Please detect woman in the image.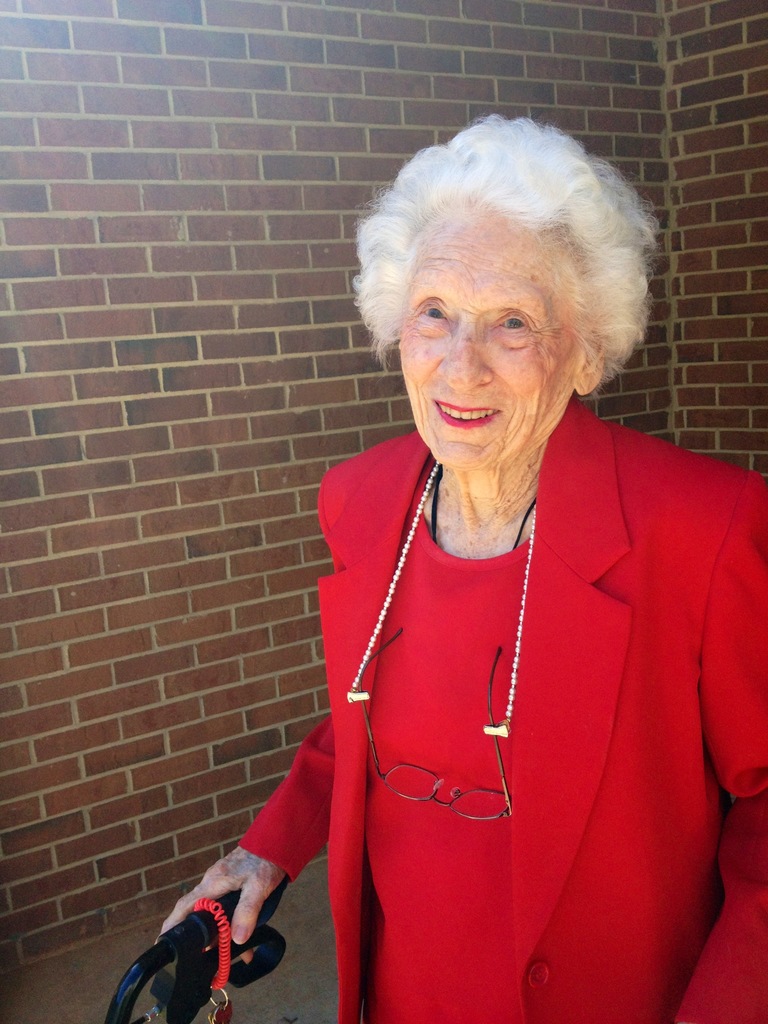
221 121 752 1004.
